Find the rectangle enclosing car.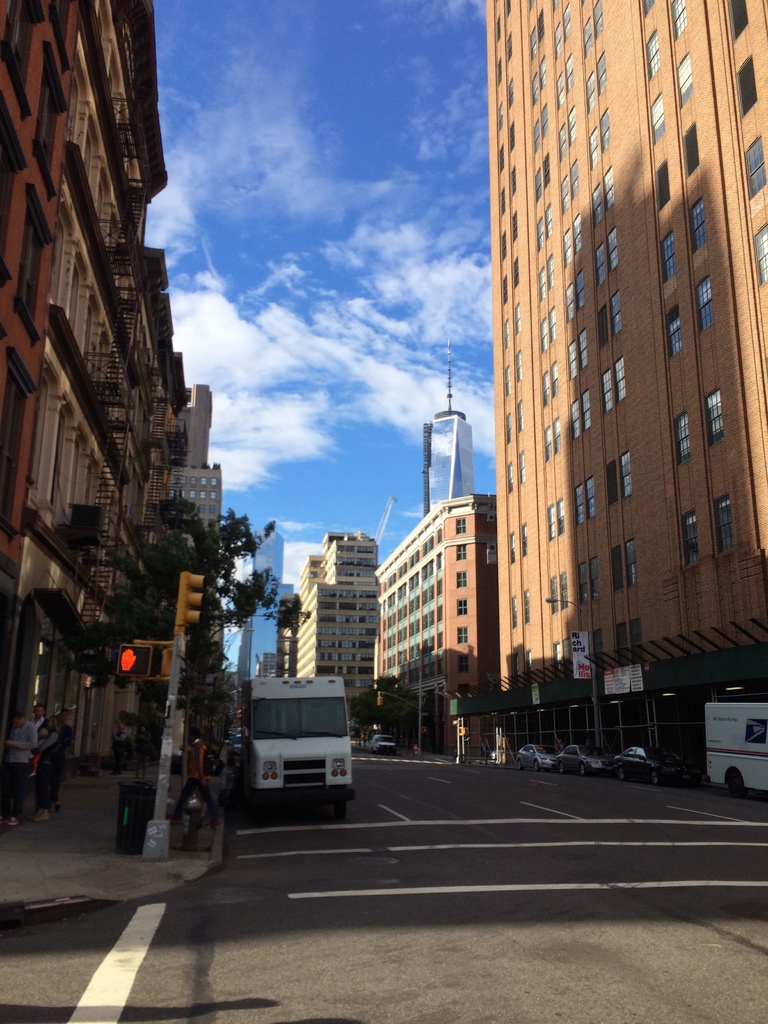
(x1=558, y1=742, x2=612, y2=769).
